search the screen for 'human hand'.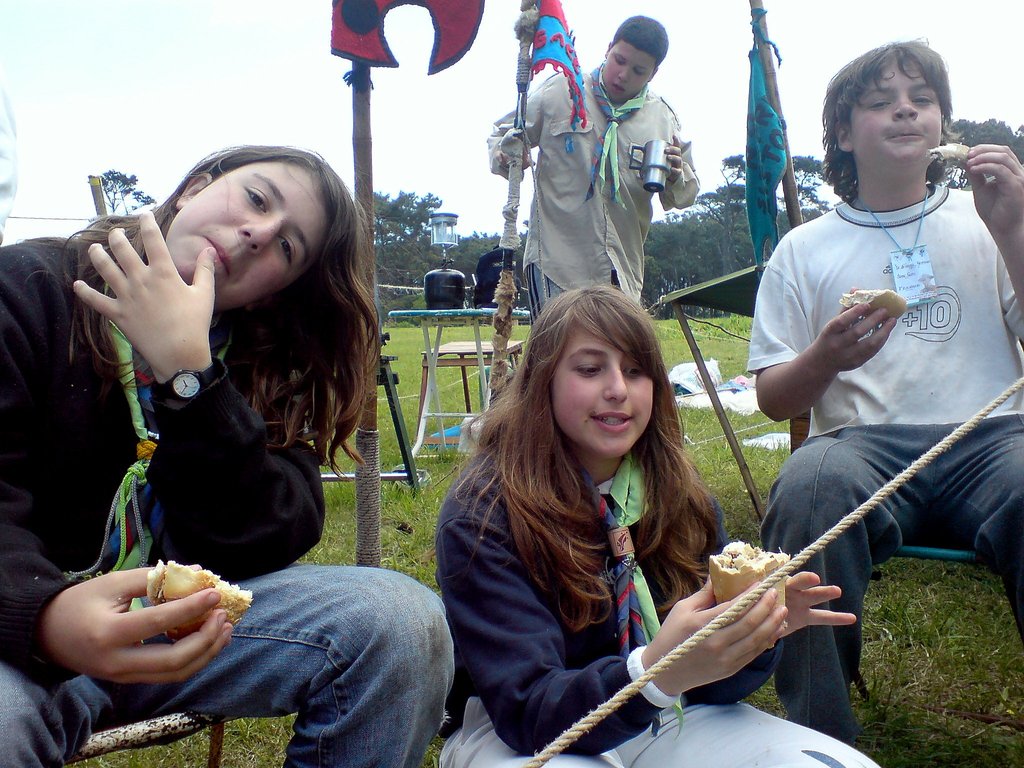
Found at locate(778, 572, 860, 639).
